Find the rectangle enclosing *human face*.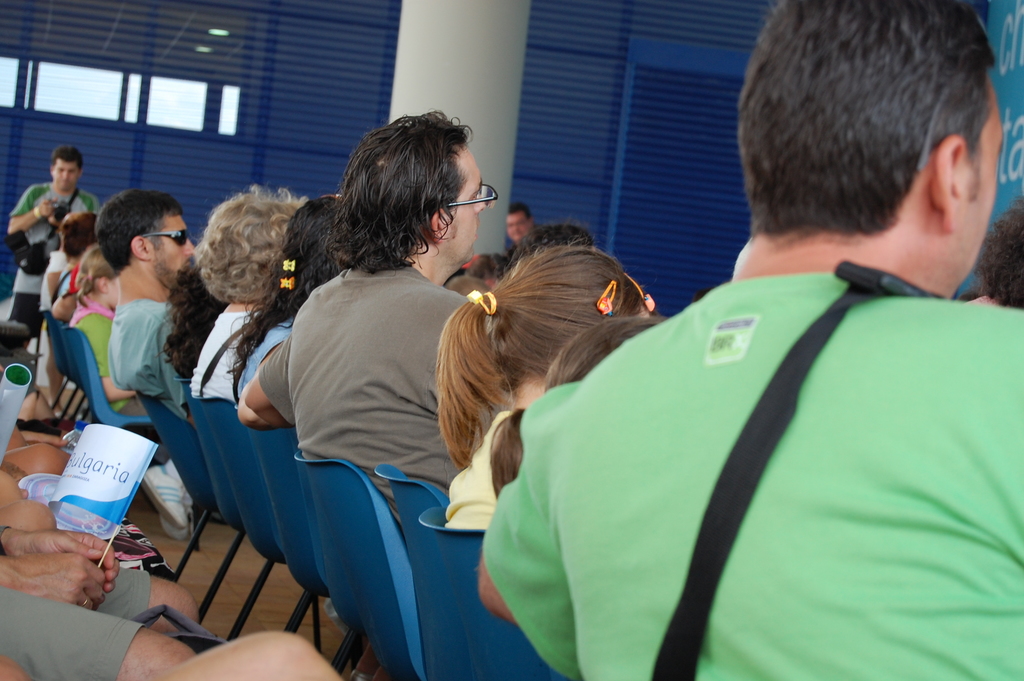
[x1=147, y1=214, x2=196, y2=284].
